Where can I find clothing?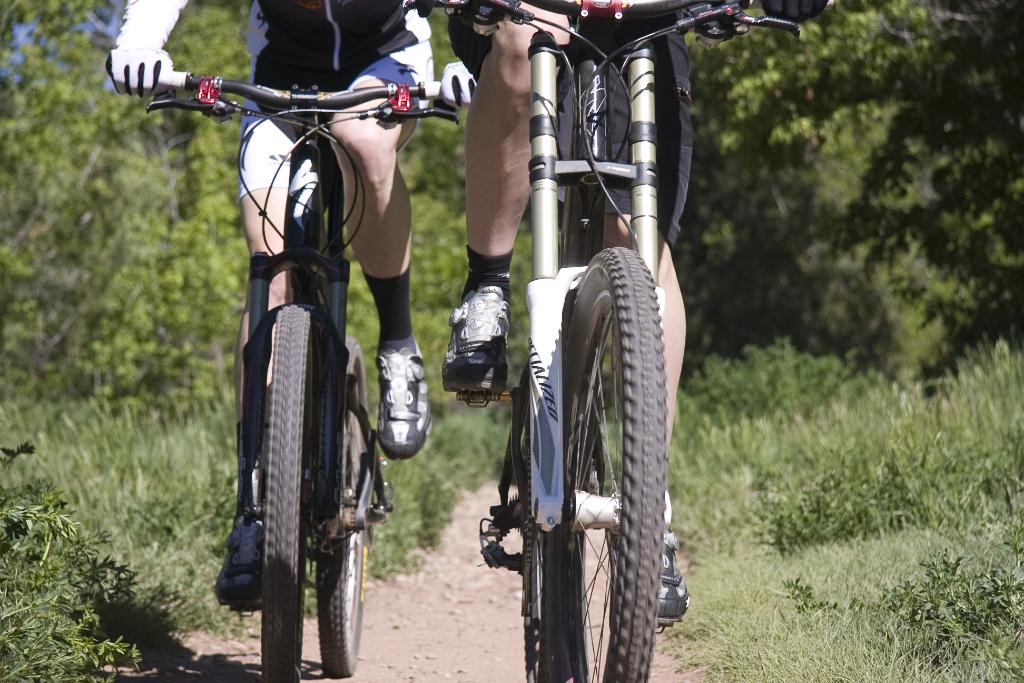
You can find it at [449, 0, 692, 247].
